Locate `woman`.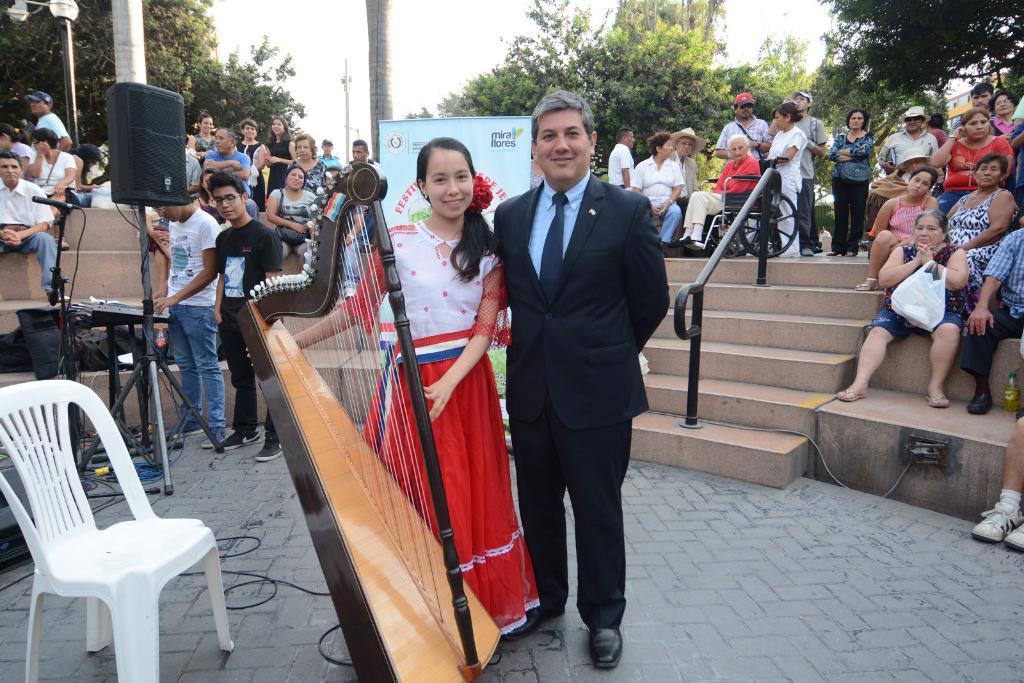
Bounding box: [left=822, top=108, right=877, bottom=253].
